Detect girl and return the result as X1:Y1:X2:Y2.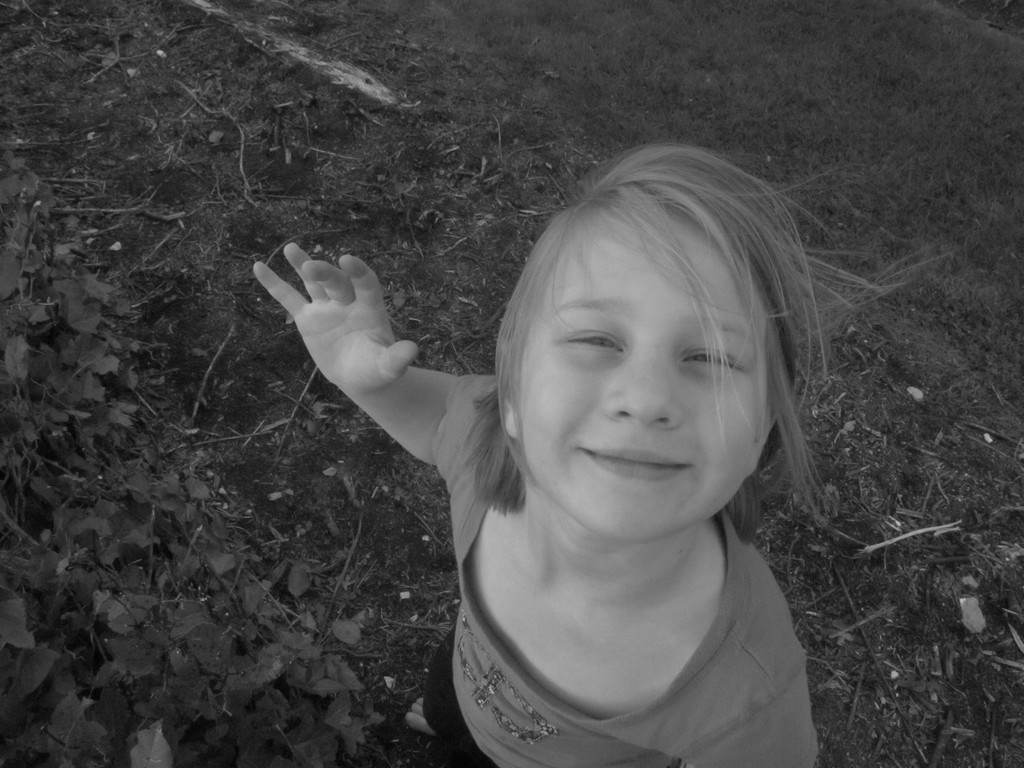
255:143:943:767.
